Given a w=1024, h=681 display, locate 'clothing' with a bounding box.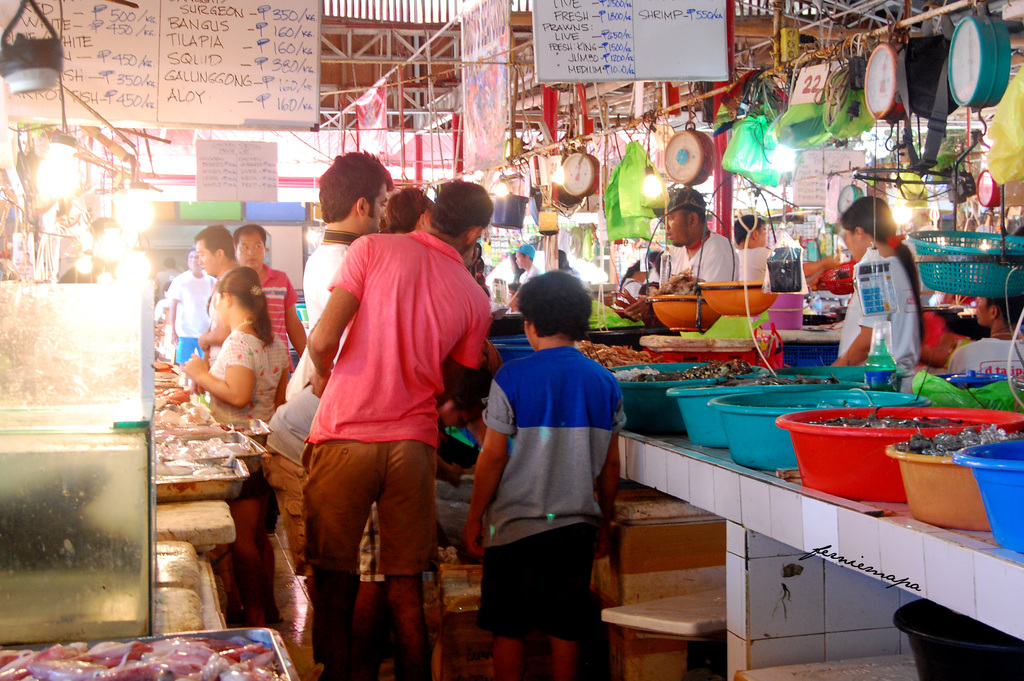
Located: left=56, top=248, right=98, bottom=284.
